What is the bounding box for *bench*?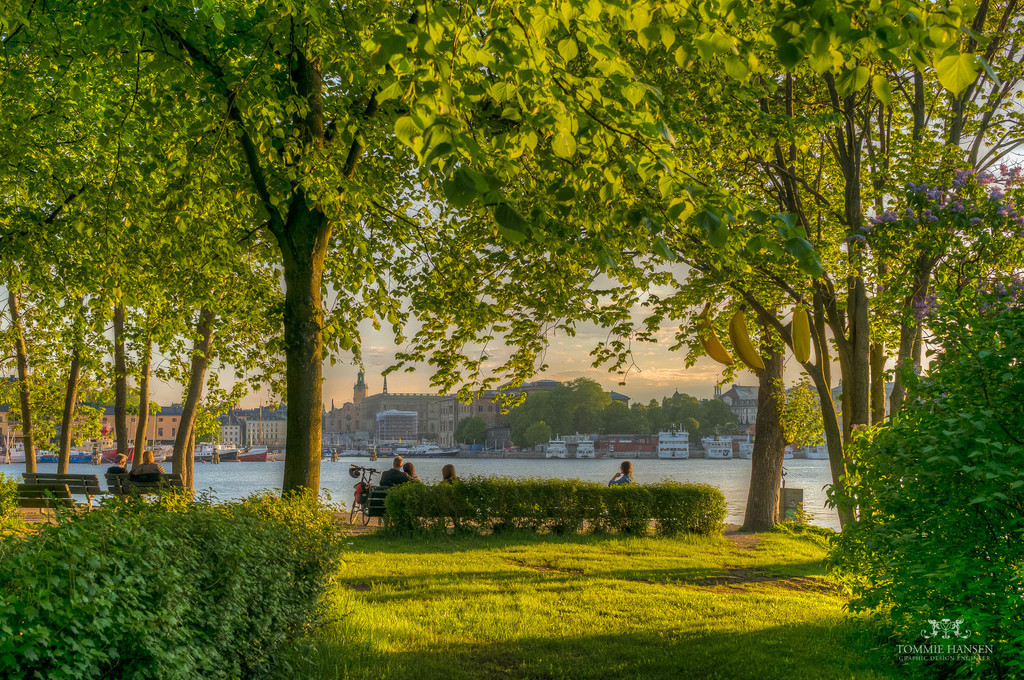
<region>109, 474, 185, 497</region>.
